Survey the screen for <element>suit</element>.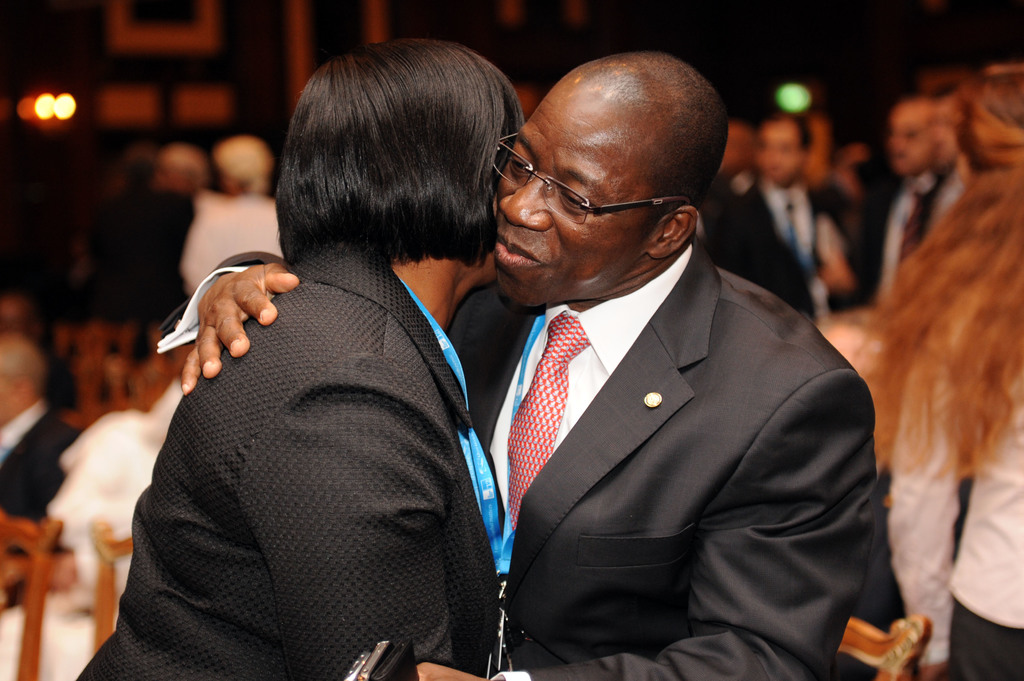
Survey found: box=[749, 175, 845, 319].
